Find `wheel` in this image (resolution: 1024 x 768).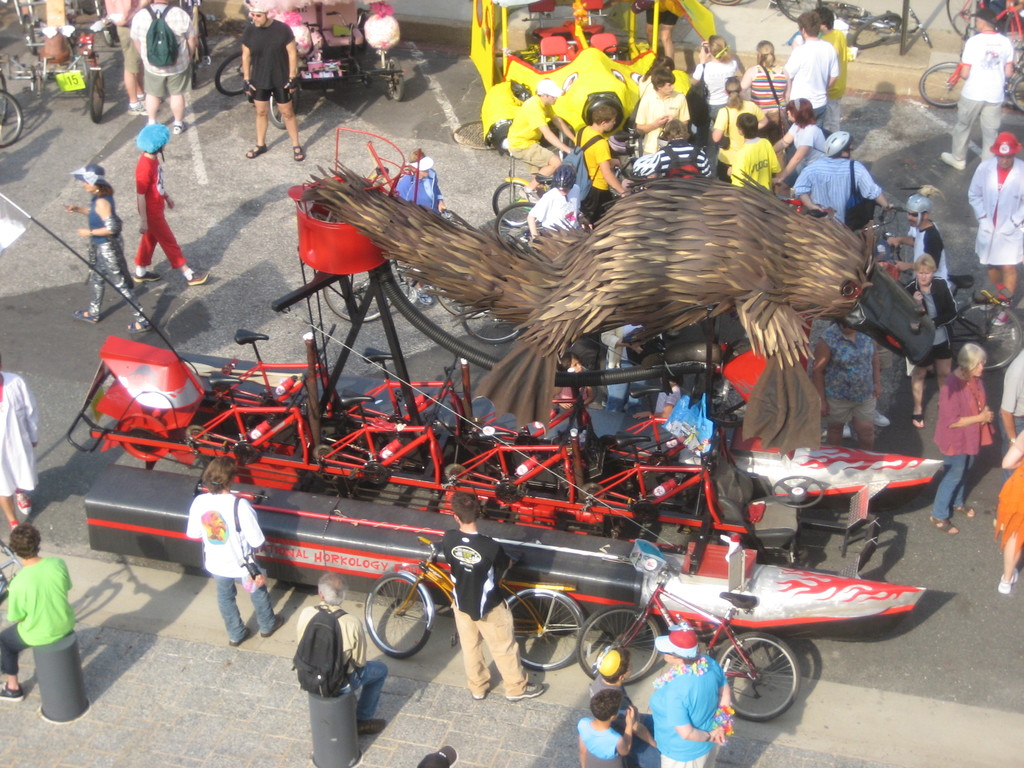
locate(385, 56, 403, 102).
